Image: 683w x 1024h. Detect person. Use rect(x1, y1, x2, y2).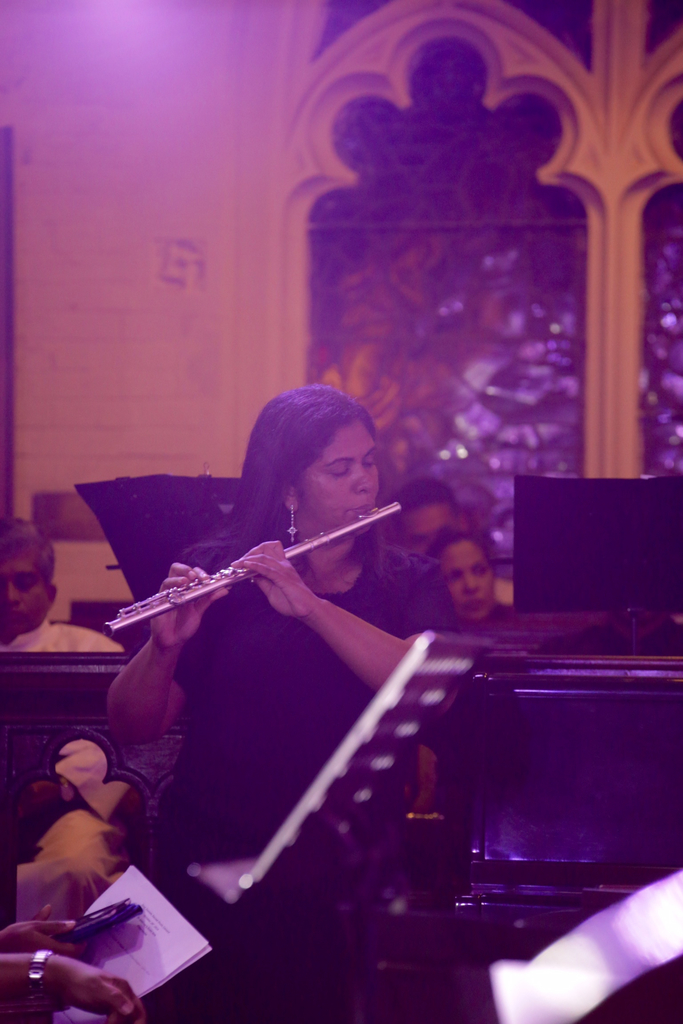
rect(428, 520, 497, 605).
